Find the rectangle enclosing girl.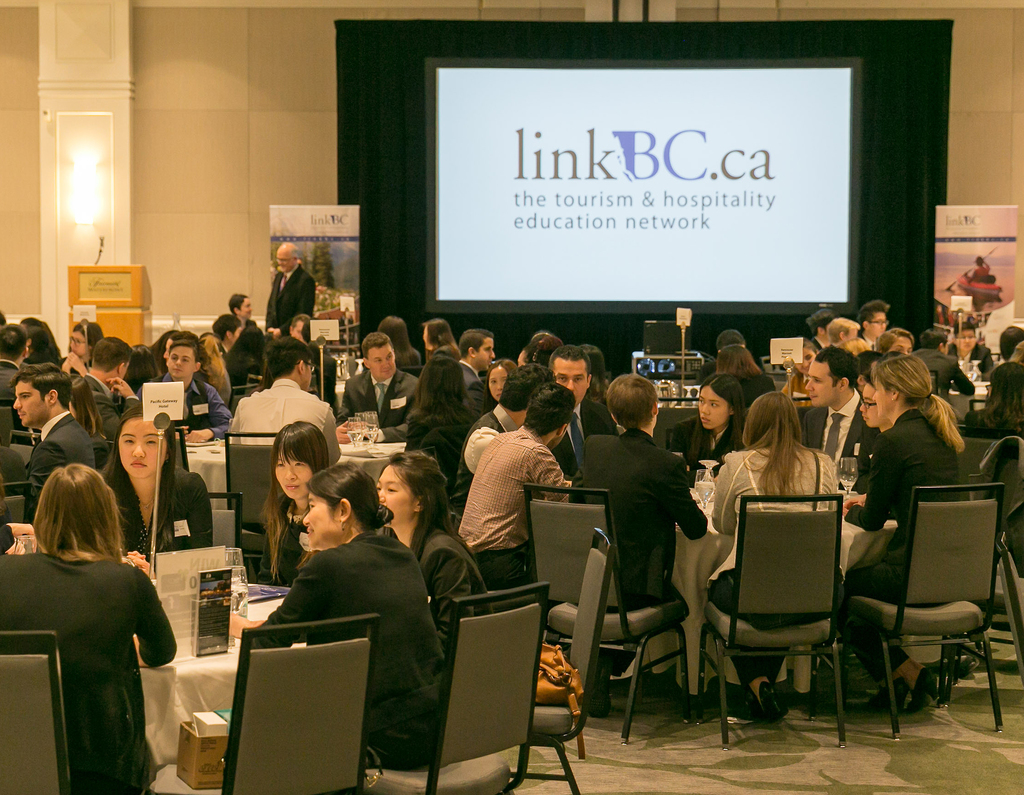
BBox(481, 358, 519, 420).
